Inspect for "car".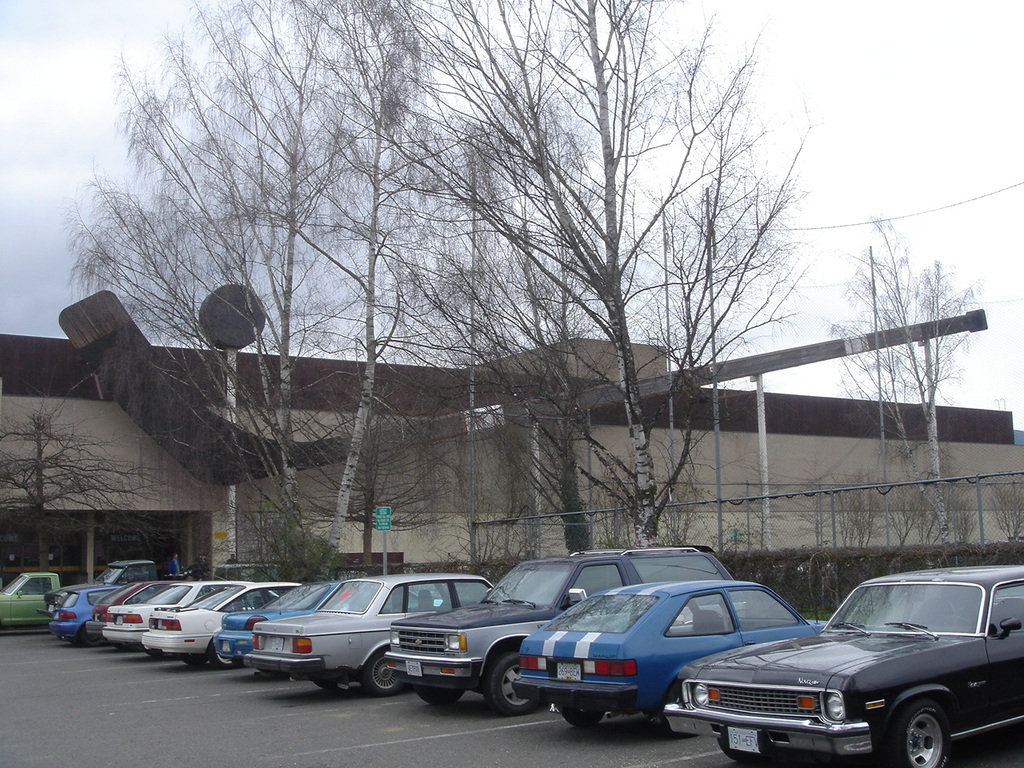
Inspection: (243, 572, 495, 698).
